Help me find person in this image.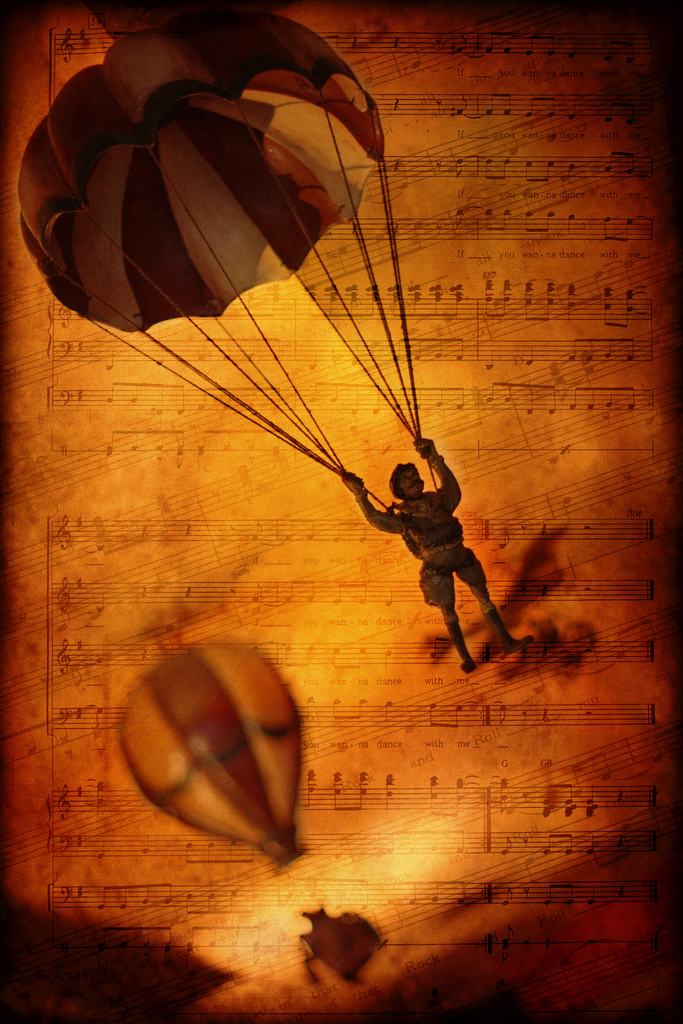
Found it: [367, 427, 505, 684].
